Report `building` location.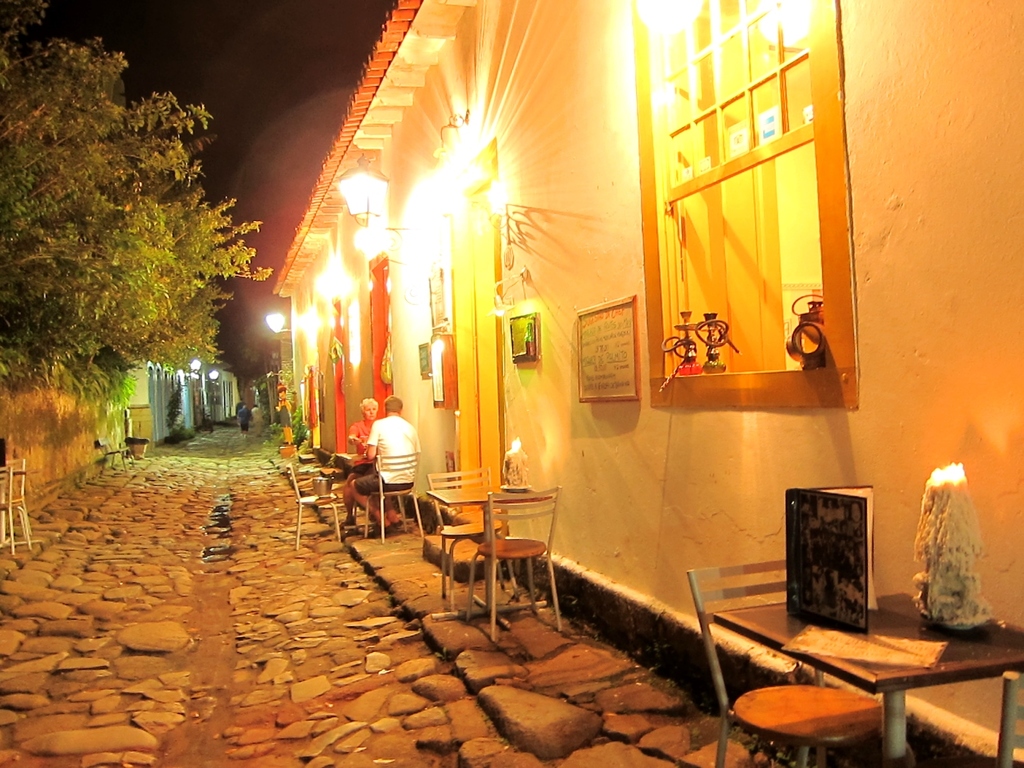
Report: (x1=272, y1=0, x2=1023, y2=767).
